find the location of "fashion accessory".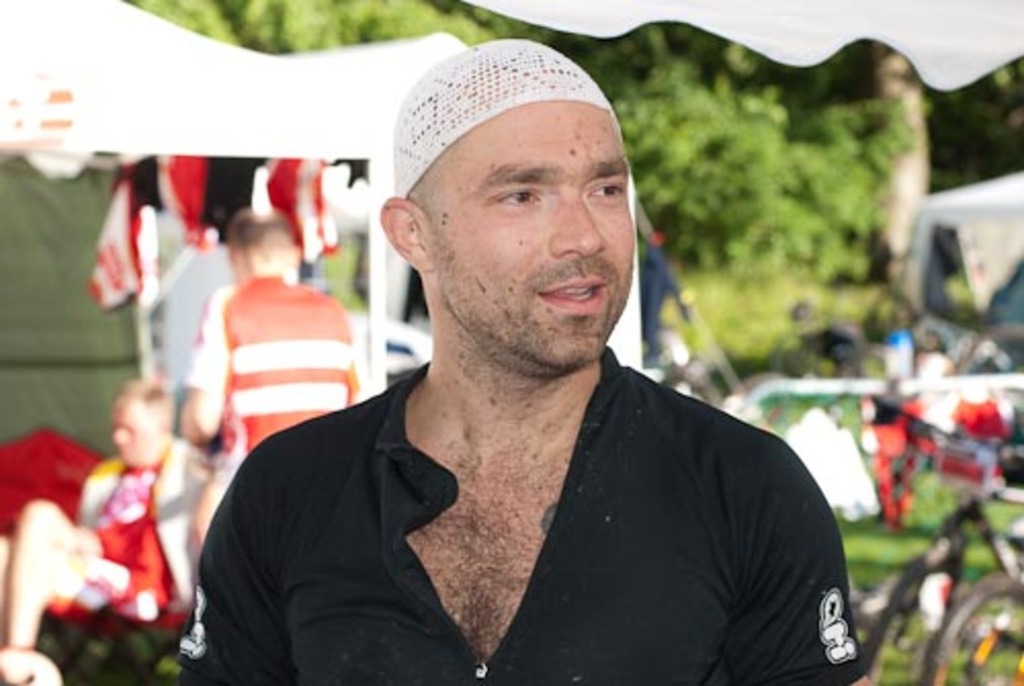
Location: 395,35,614,201.
